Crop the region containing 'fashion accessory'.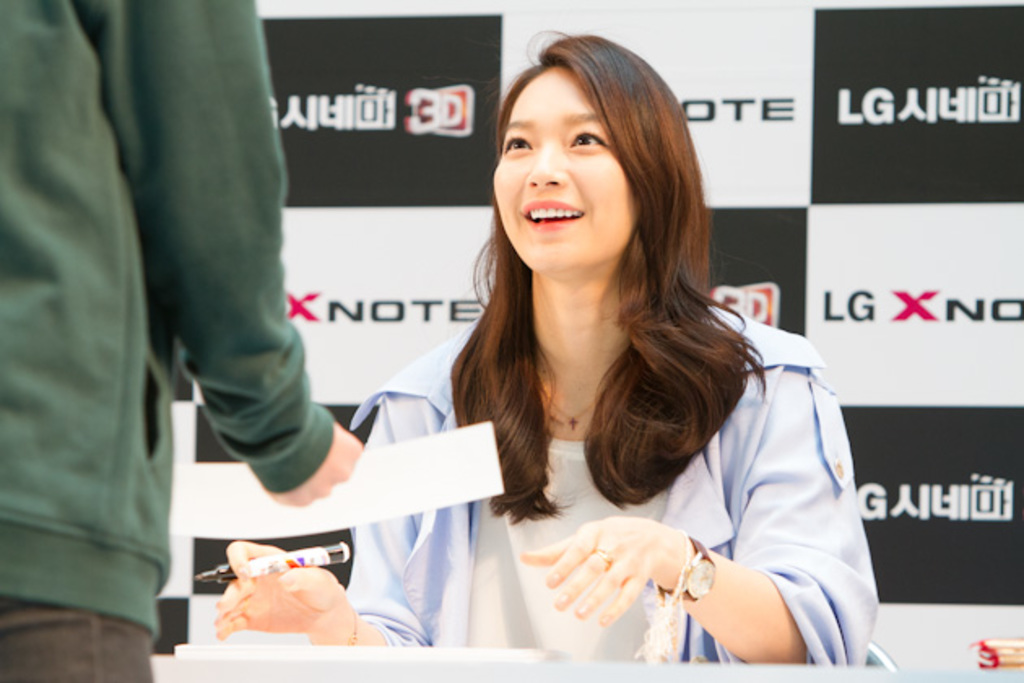
Crop region: (x1=657, y1=532, x2=725, y2=608).
